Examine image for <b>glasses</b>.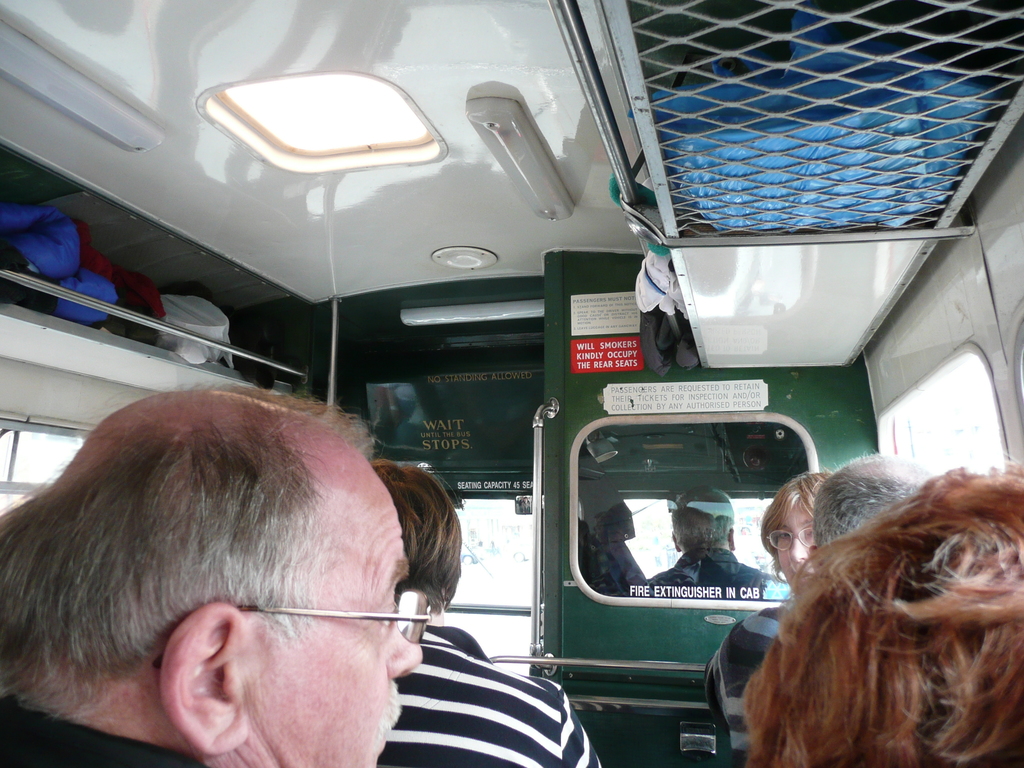
Examination result: pyautogui.locateOnScreen(148, 591, 433, 664).
